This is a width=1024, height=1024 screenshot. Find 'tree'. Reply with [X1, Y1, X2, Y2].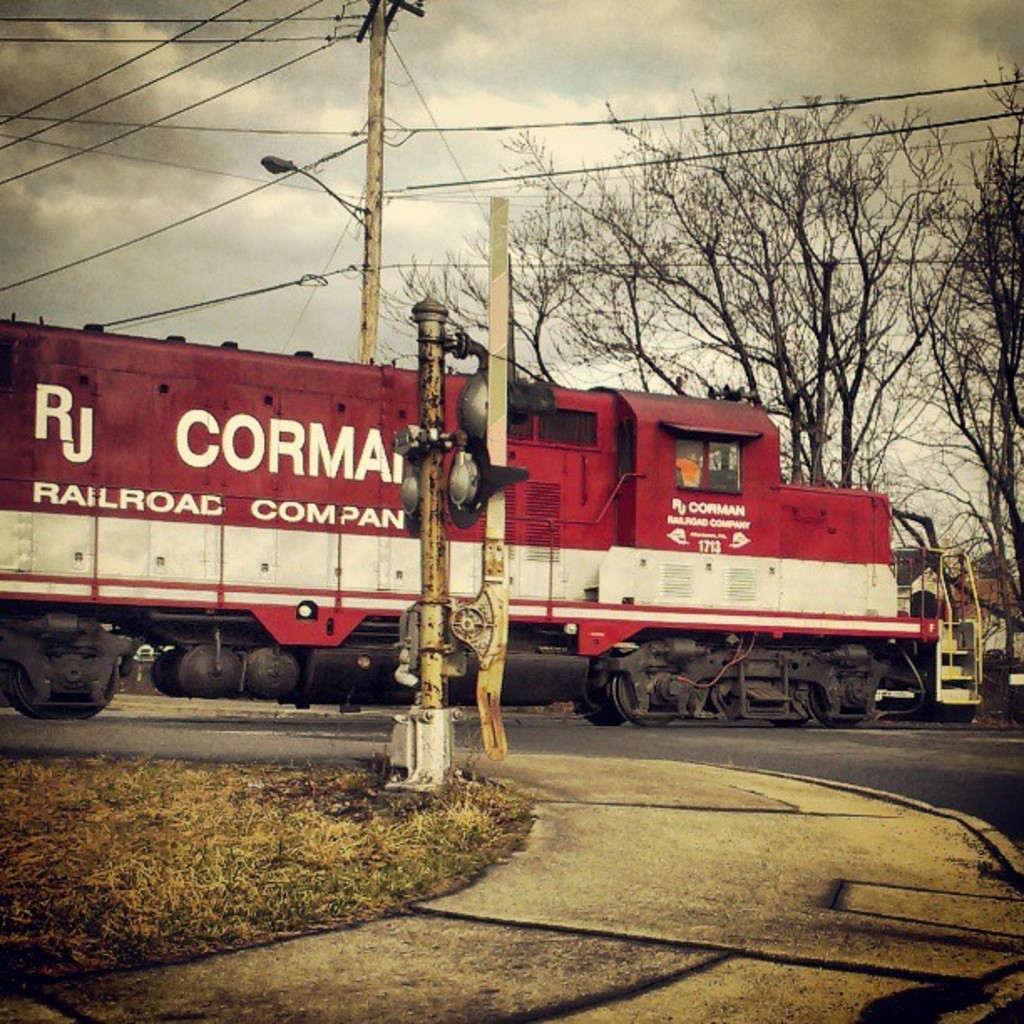
[502, 75, 989, 490].
